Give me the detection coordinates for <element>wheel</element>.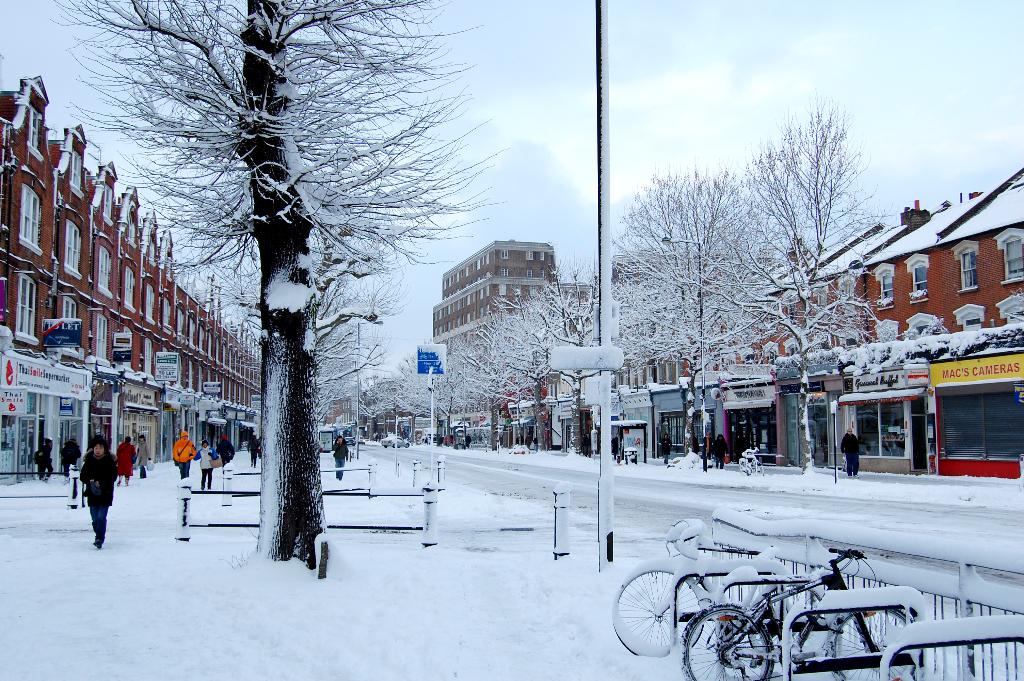
(left=822, top=612, right=923, bottom=680).
